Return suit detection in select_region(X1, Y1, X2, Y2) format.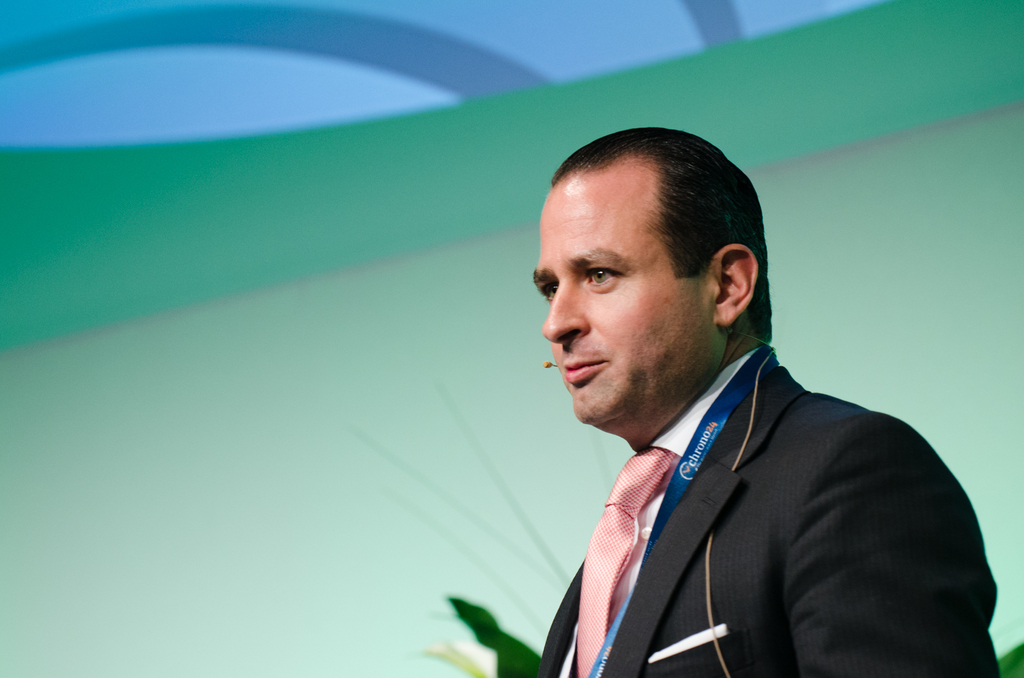
select_region(516, 306, 970, 665).
